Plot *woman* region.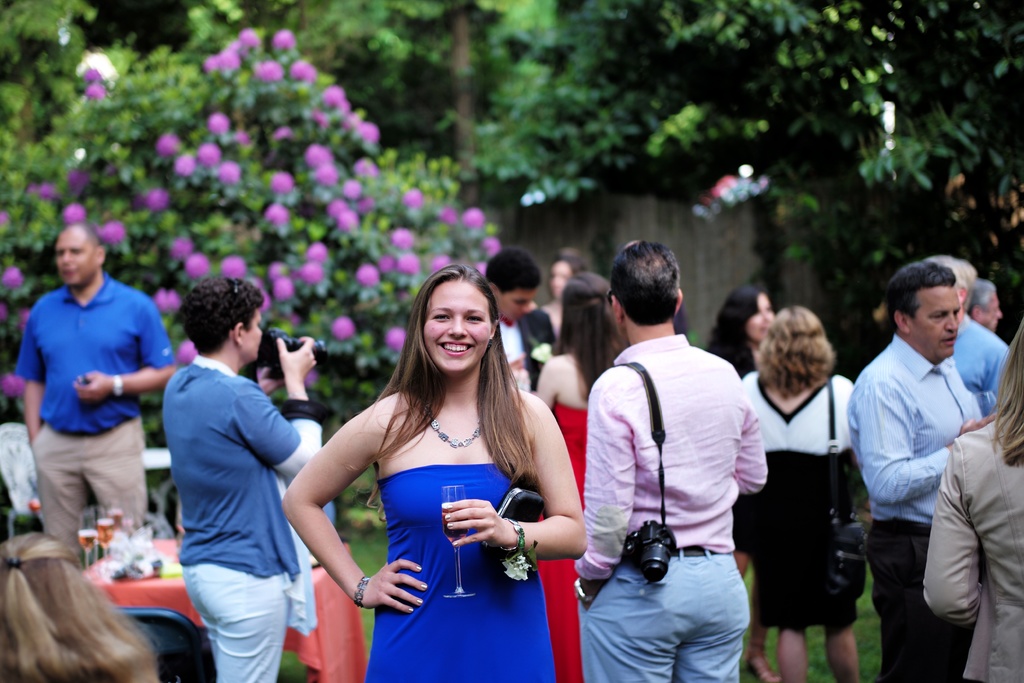
Plotted at 916,315,1023,682.
